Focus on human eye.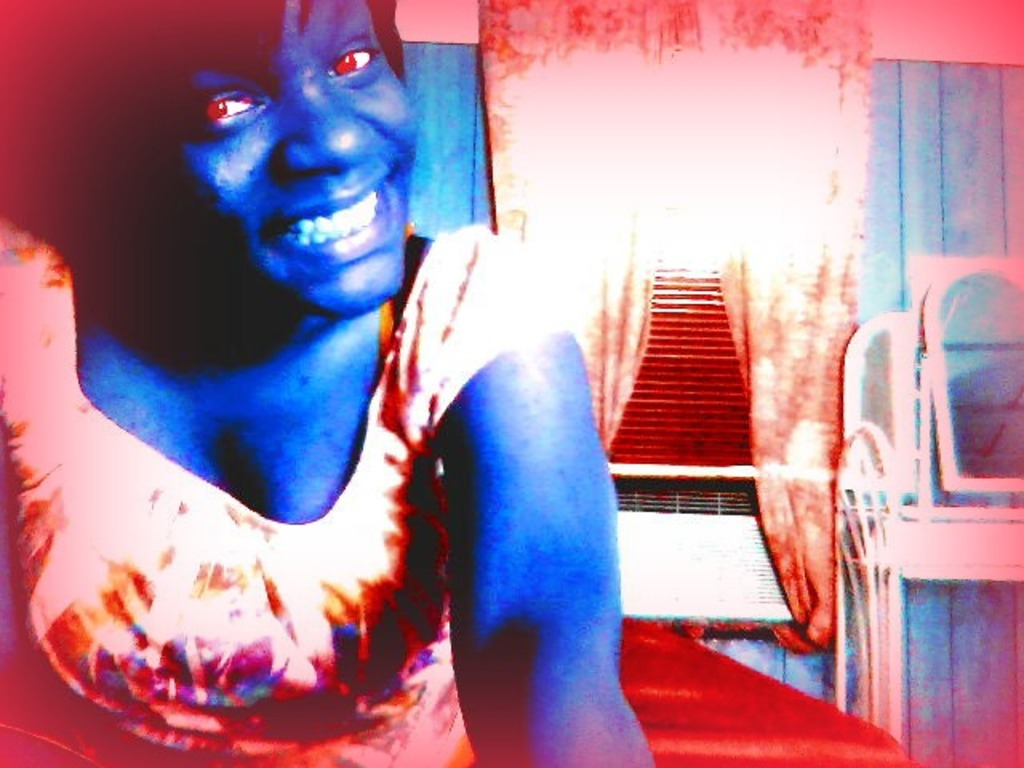
Focused at <box>323,35,382,86</box>.
